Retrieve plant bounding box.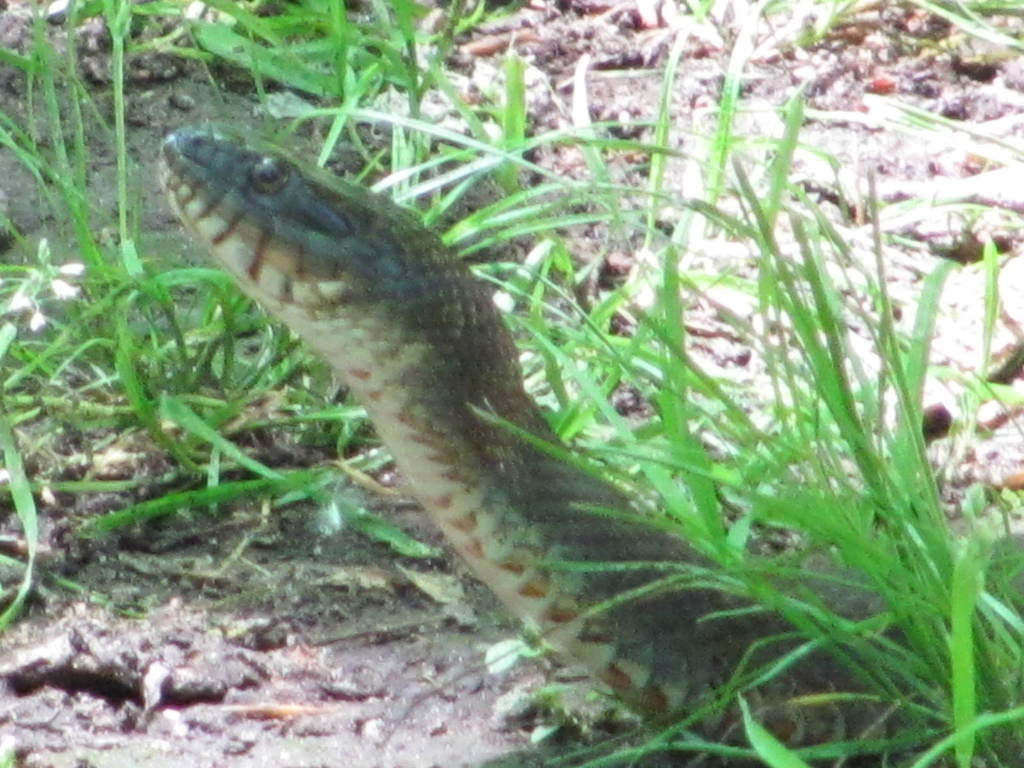
Bounding box: 1 743 25 767.
